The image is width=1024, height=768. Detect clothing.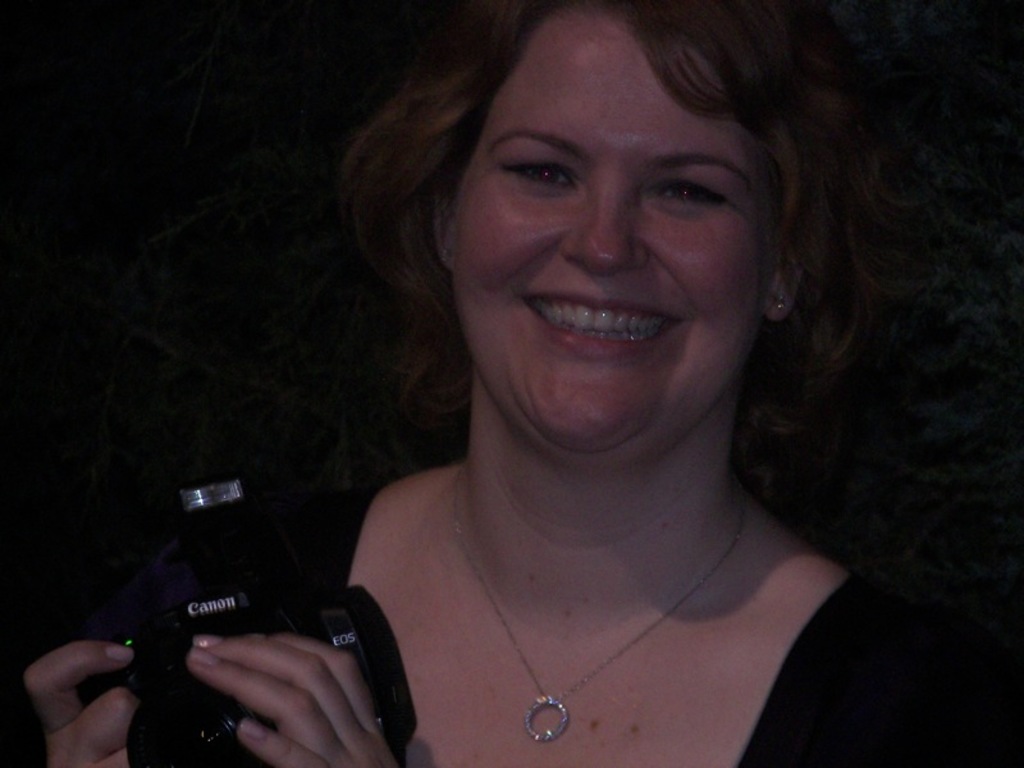
Detection: x1=122, y1=577, x2=1021, y2=764.
